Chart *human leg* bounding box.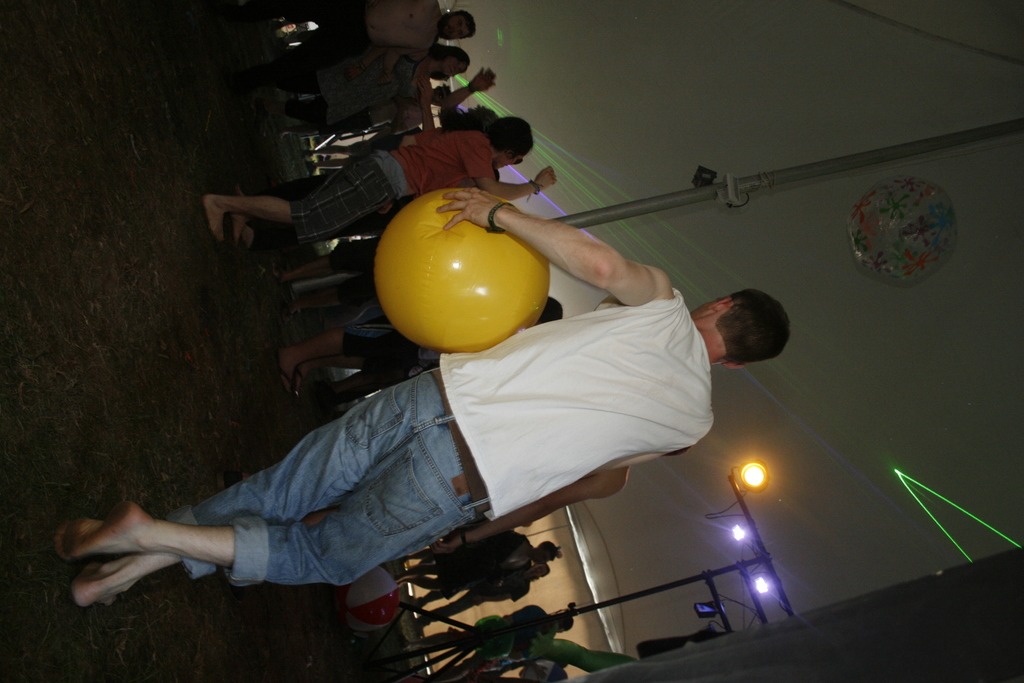
Charted: [x1=57, y1=429, x2=474, y2=583].
